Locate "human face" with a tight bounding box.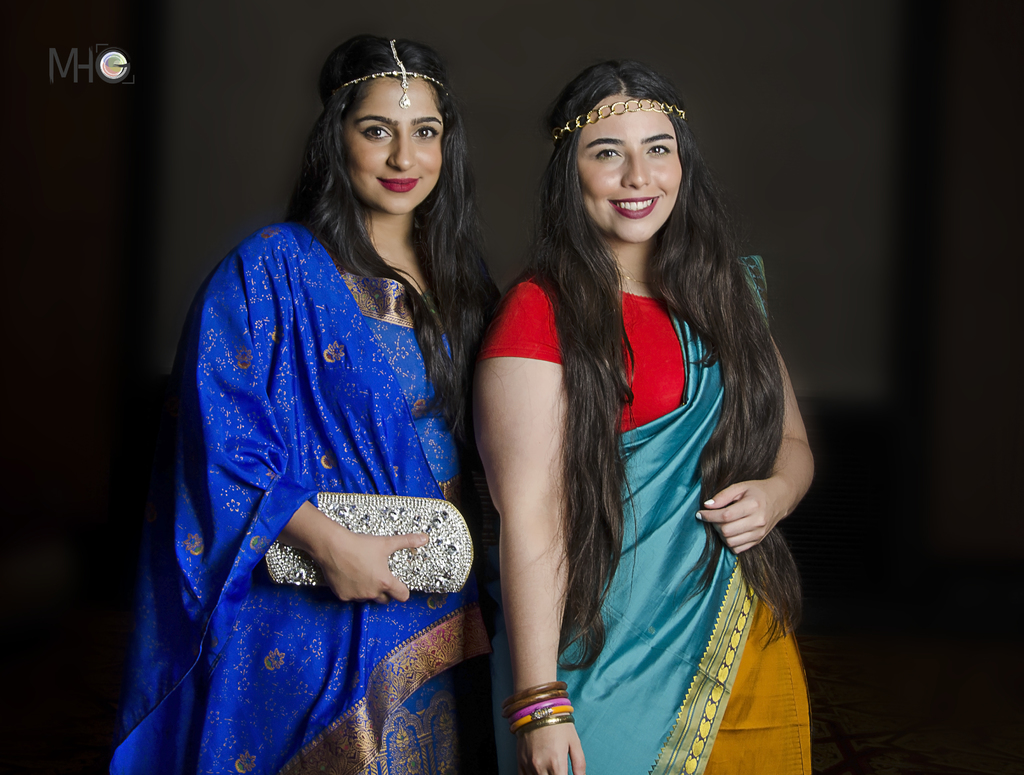
box=[342, 74, 448, 211].
